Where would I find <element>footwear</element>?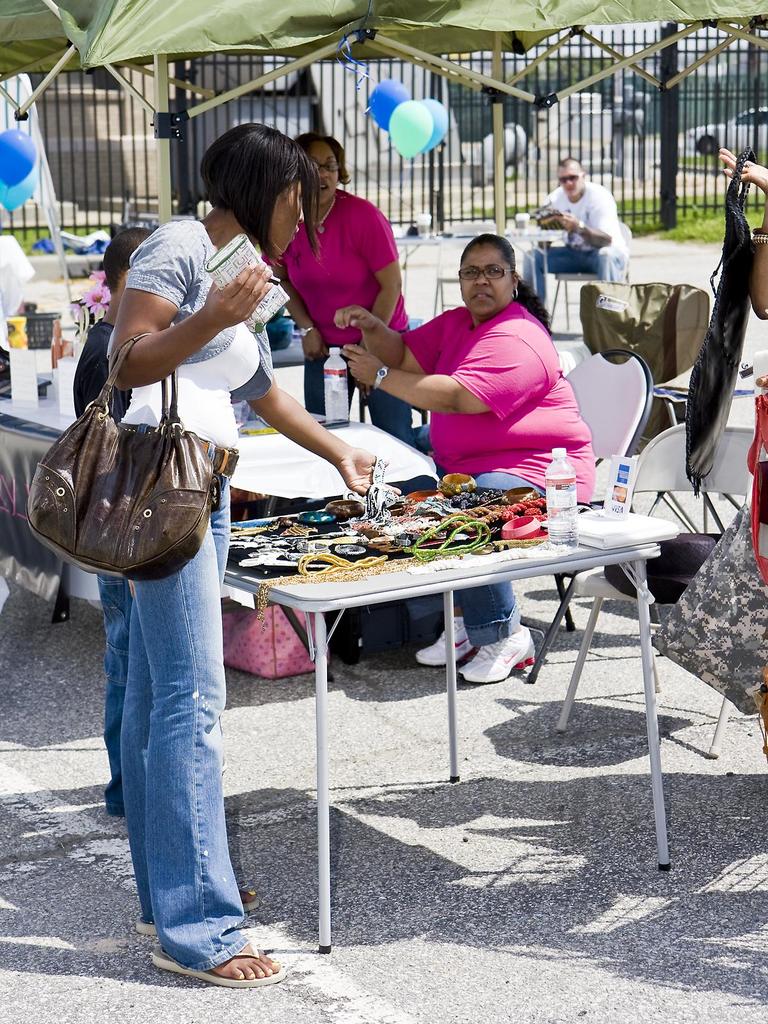
At <region>414, 617, 481, 666</region>.
